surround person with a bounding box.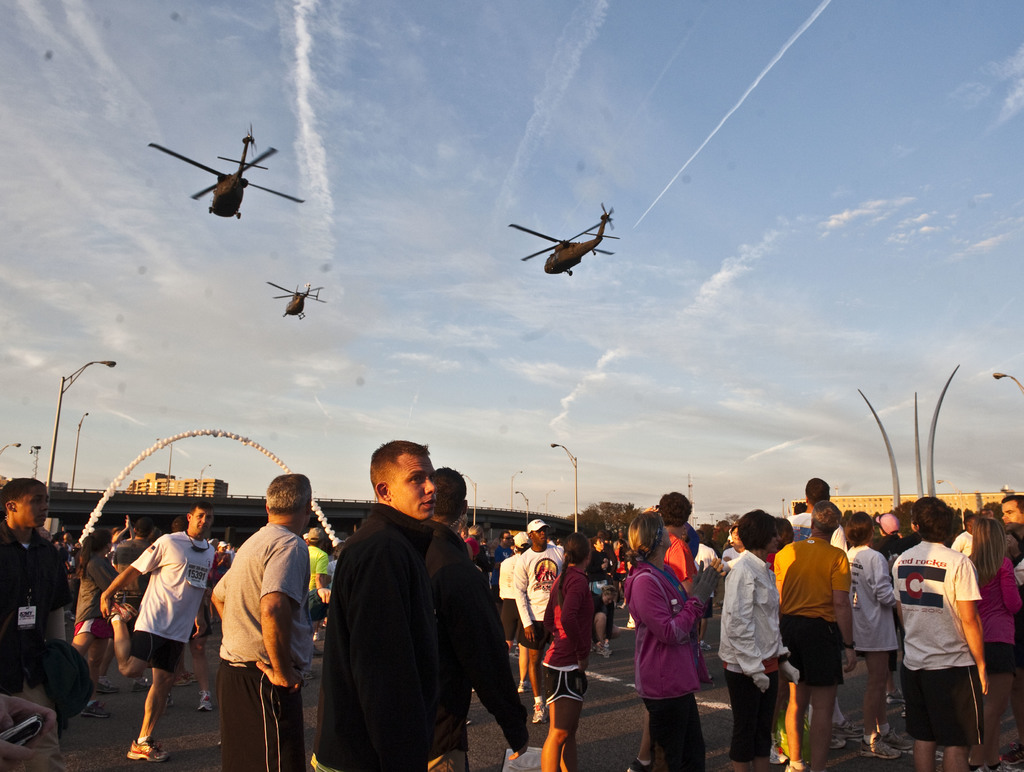
BBox(99, 502, 220, 768).
